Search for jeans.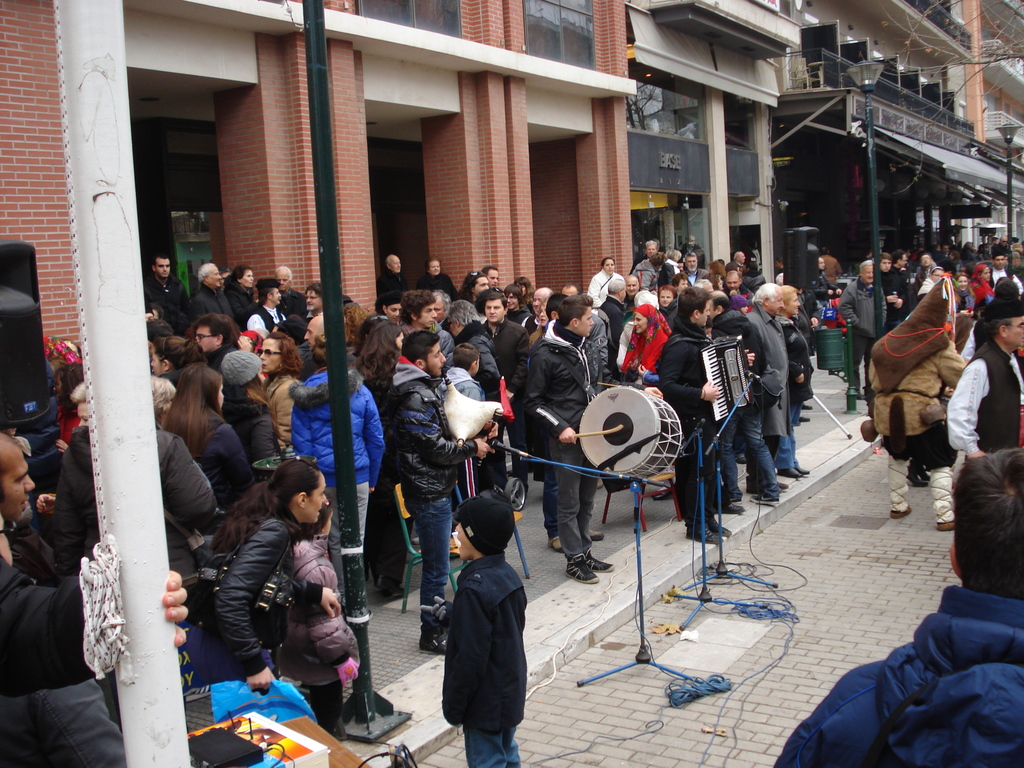
Found at 540, 458, 557, 538.
